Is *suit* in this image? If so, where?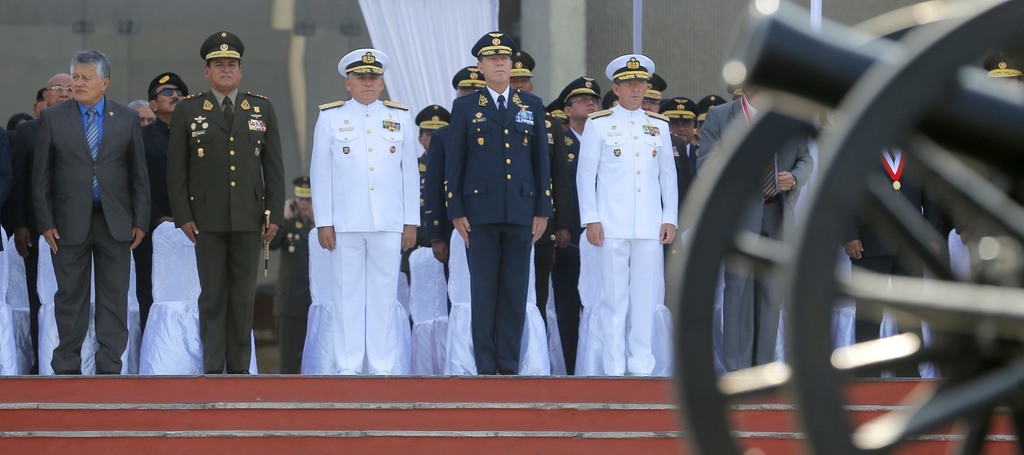
Yes, at 20 40 146 393.
